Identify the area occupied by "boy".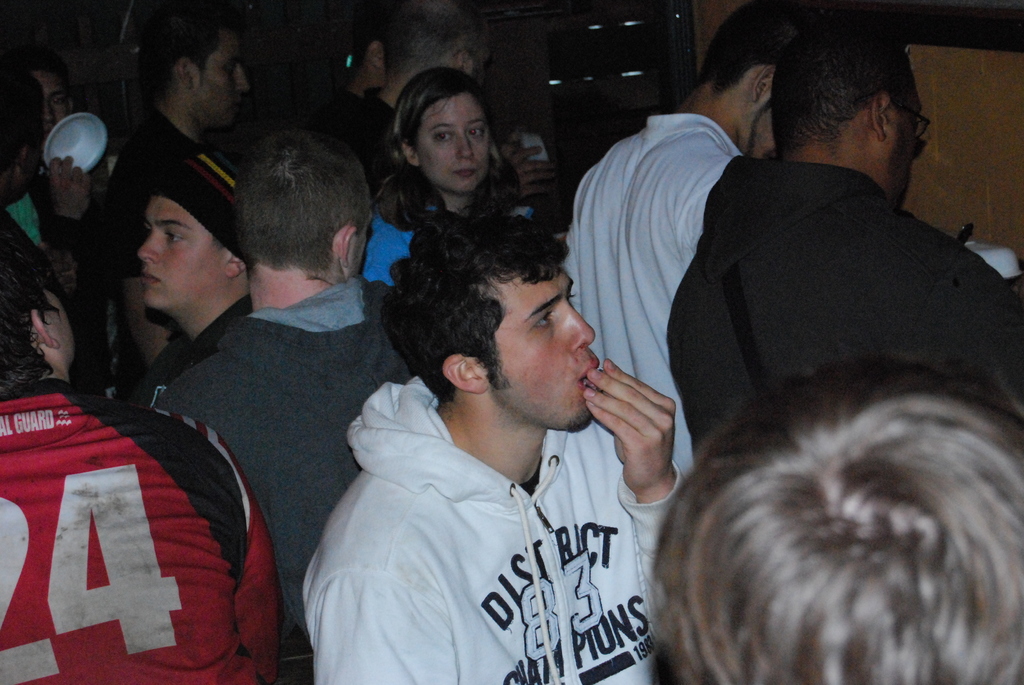
Area: [636,326,1023,684].
